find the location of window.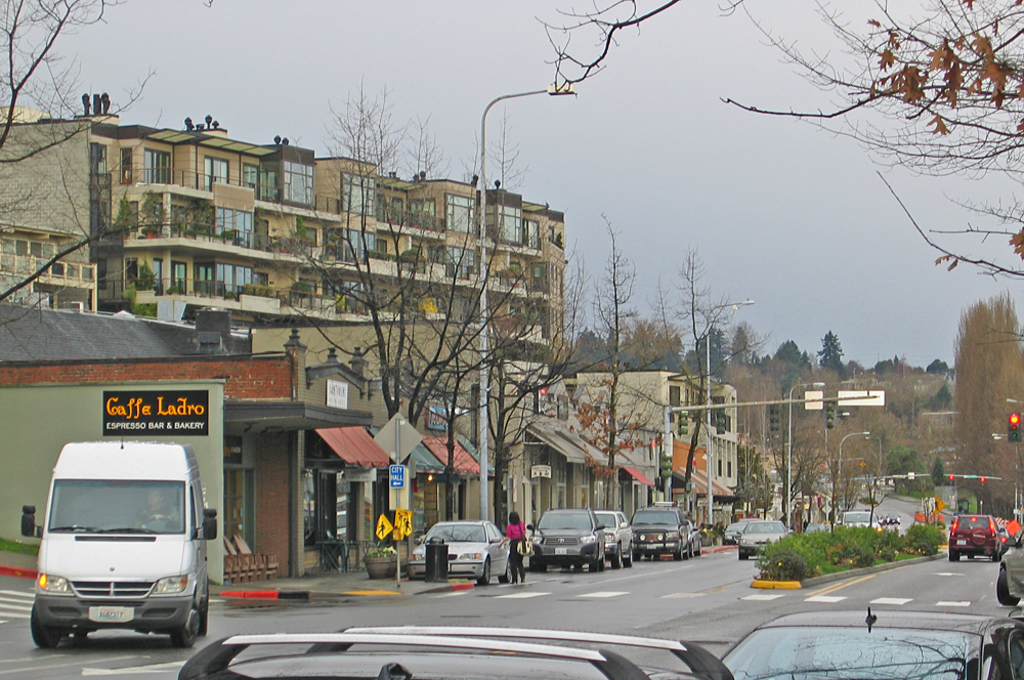
Location: [left=173, top=259, right=184, bottom=292].
